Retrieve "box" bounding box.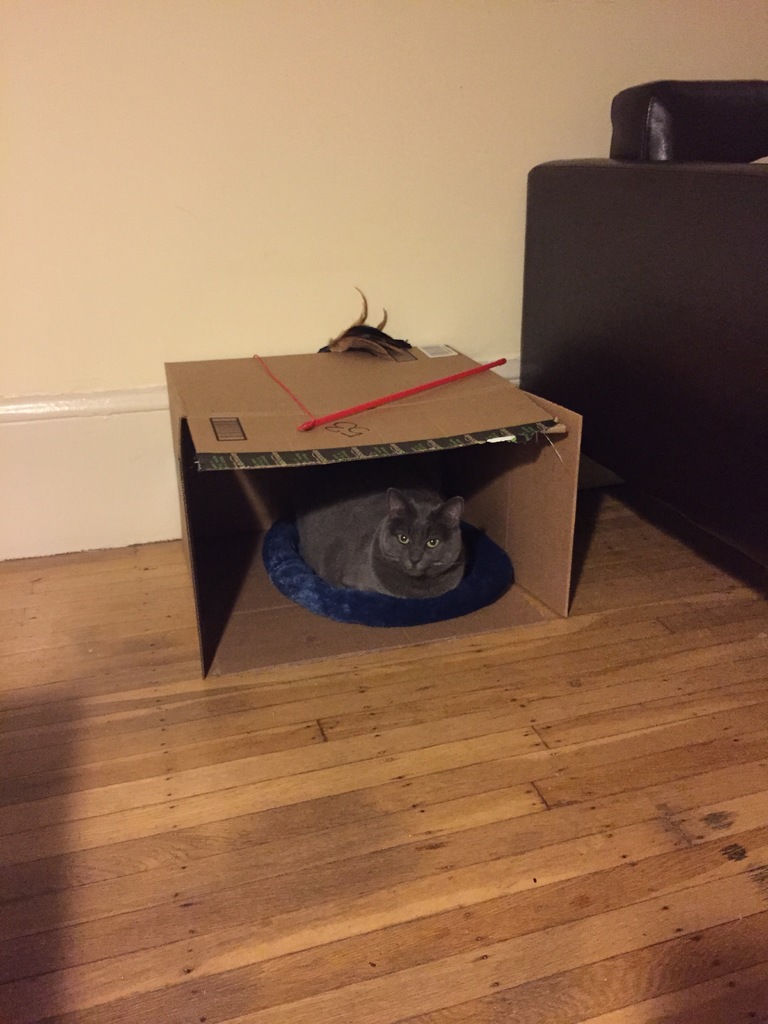
Bounding box: box(161, 342, 580, 678).
